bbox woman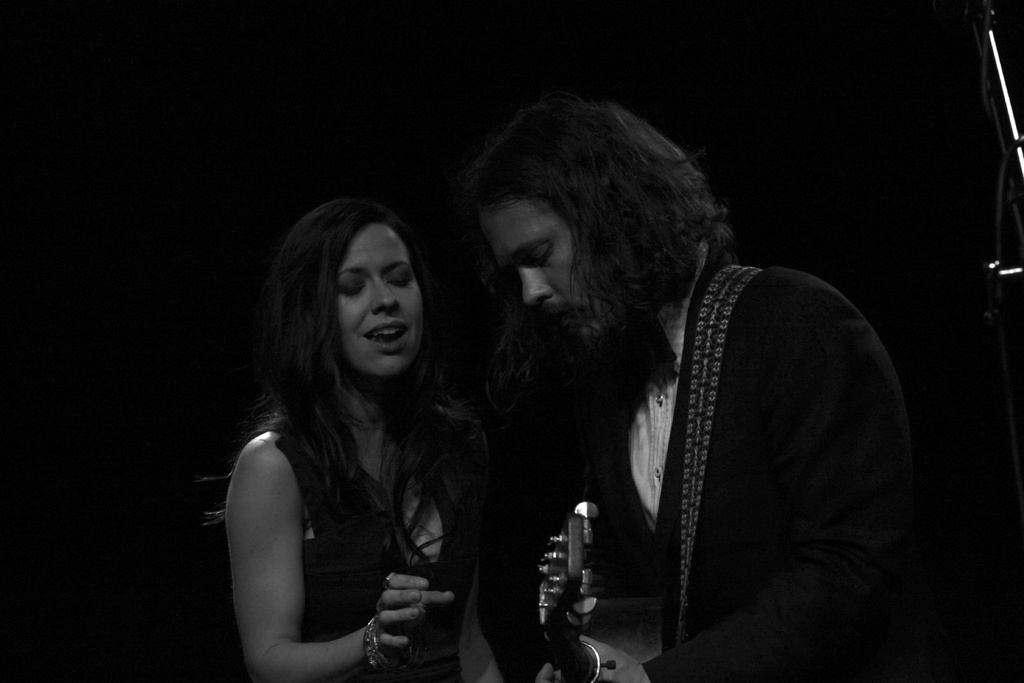
204/183/509/681
